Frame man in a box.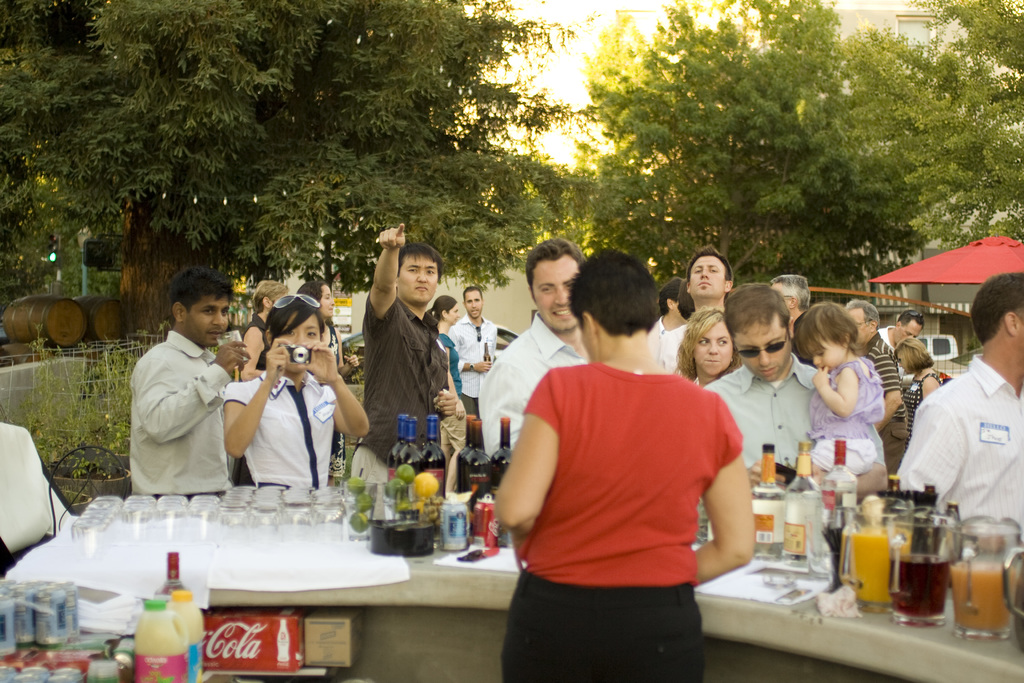
(476, 236, 594, 461).
